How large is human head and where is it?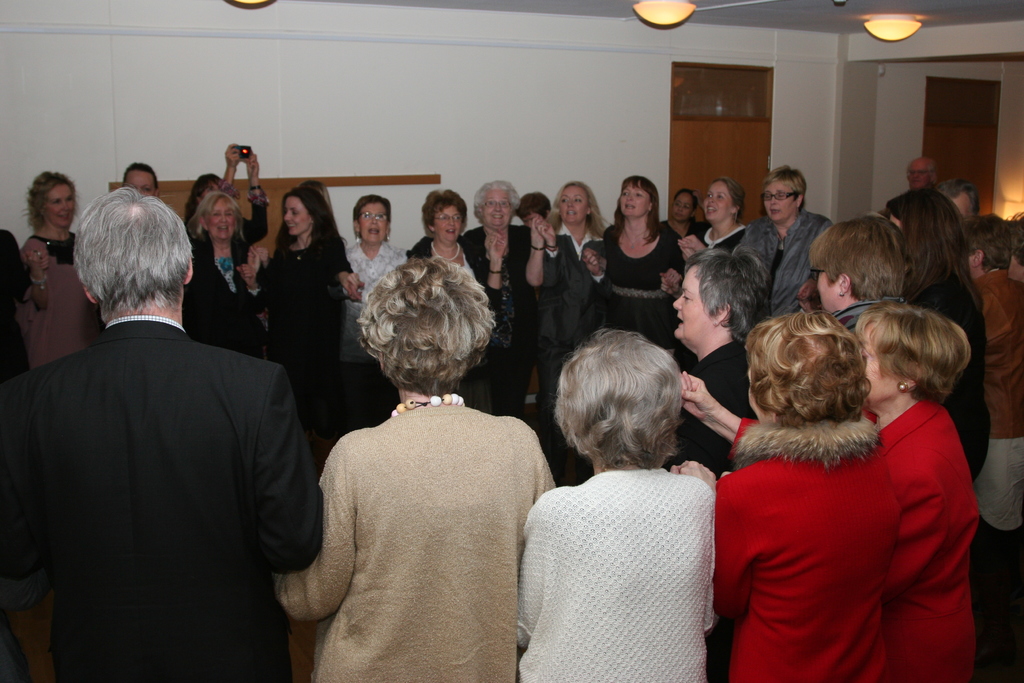
Bounding box: 749,310,867,416.
